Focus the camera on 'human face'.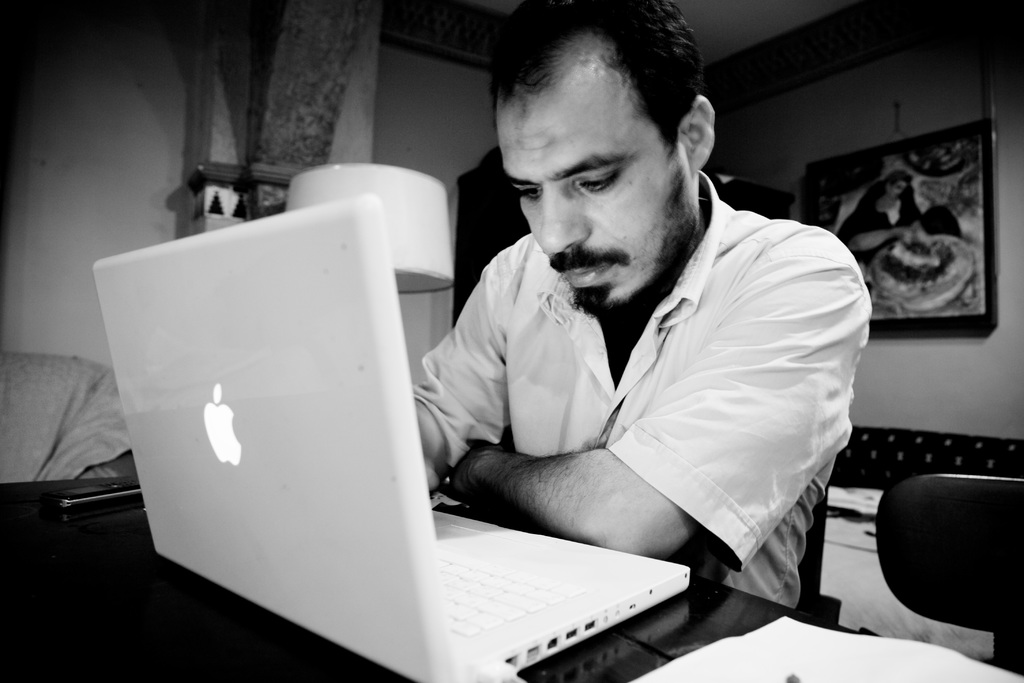
Focus region: (491,35,701,304).
